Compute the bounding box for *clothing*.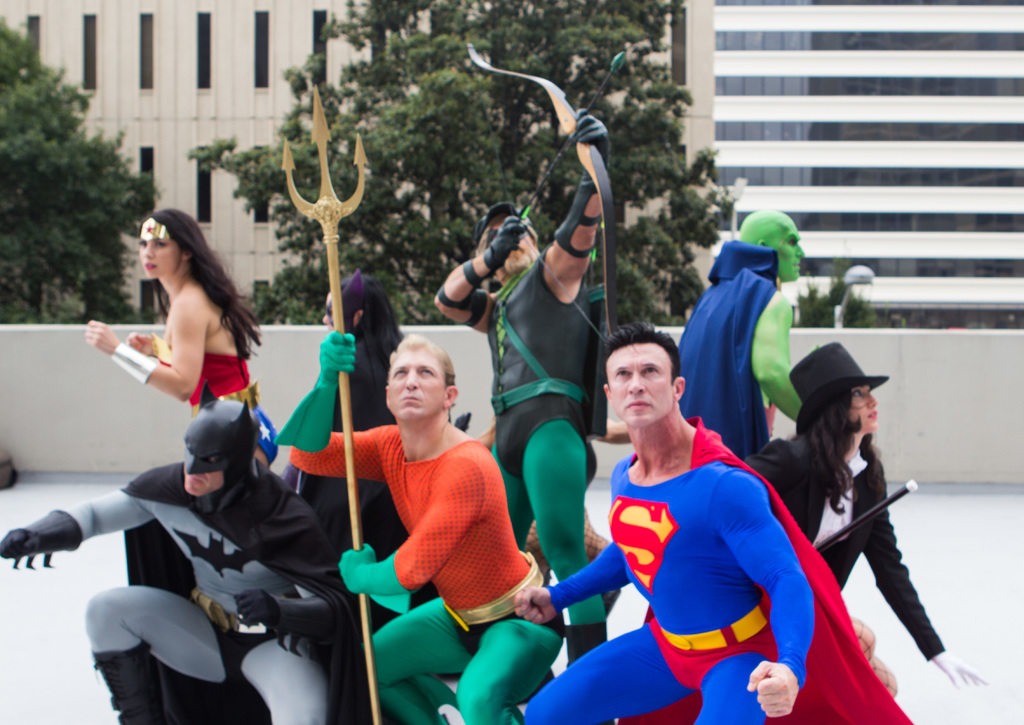
select_region(159, 329, 270, 469).
